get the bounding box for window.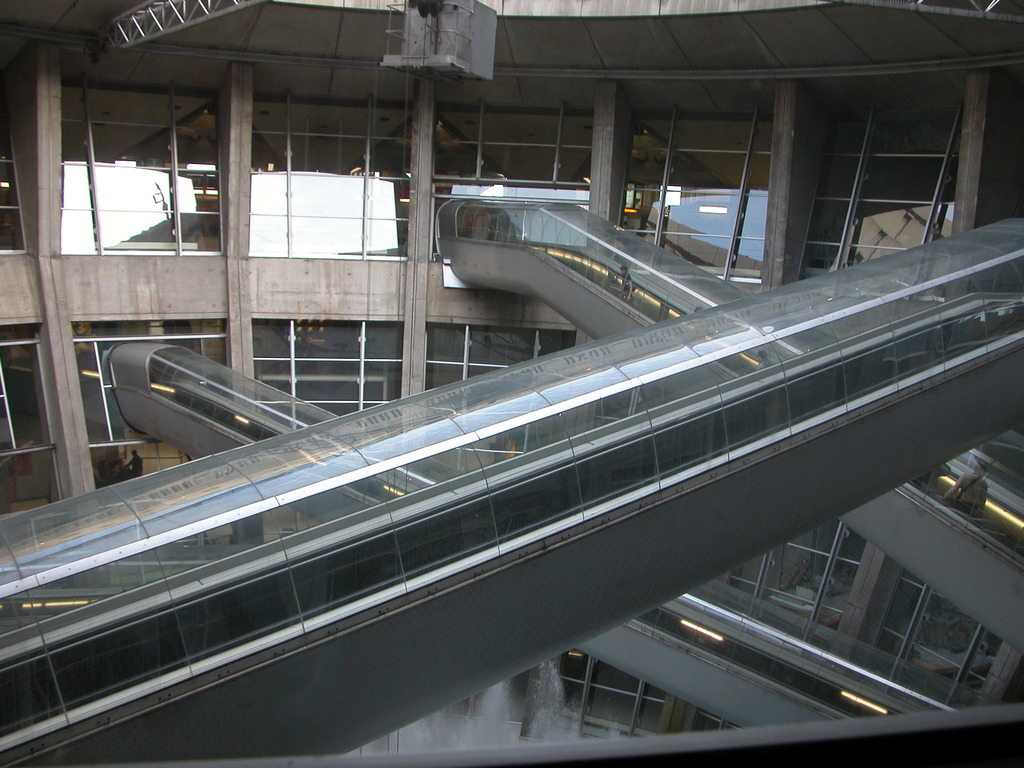
{"left": 55, "top": 70, "right": 224, "bottom": 253}.
